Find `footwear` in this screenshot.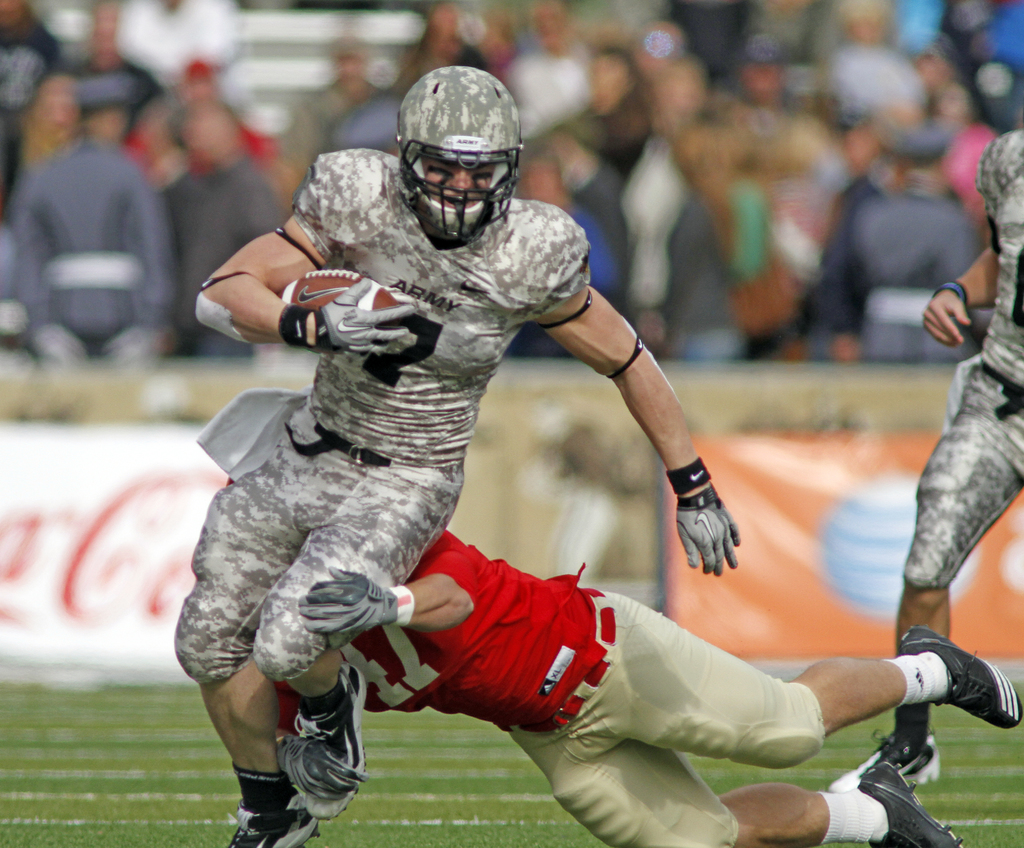
The bounding box for `footwear` is locate(823, 726, 945, 794).
